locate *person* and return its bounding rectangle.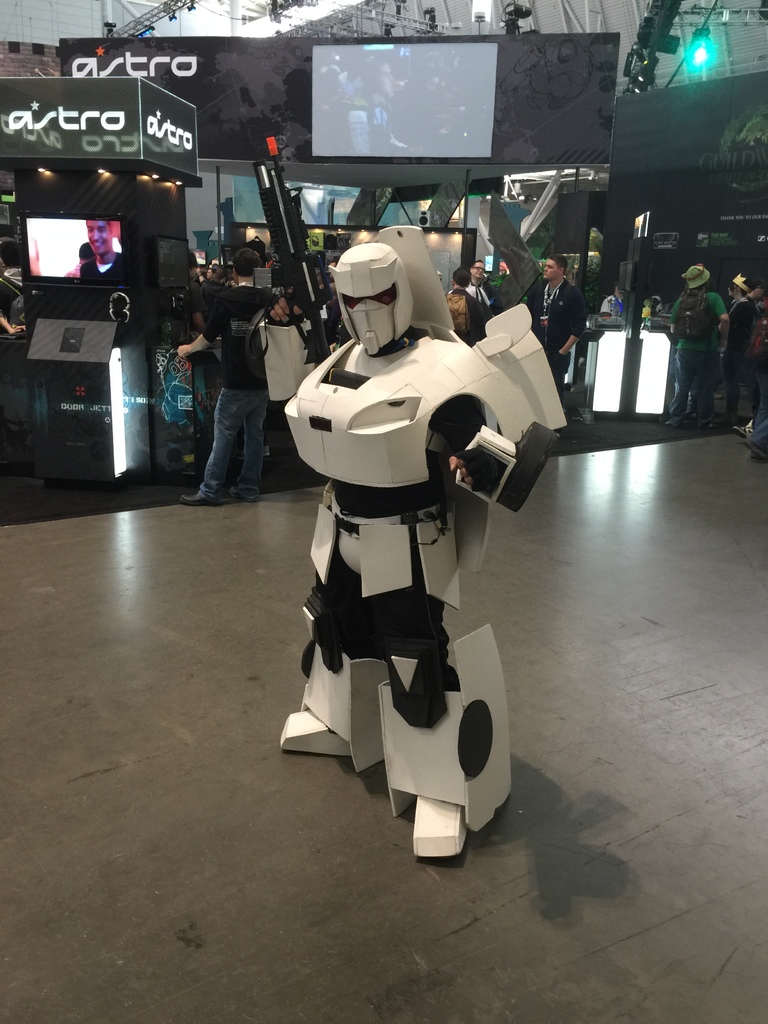
<bbox>720, 273, 753, 419</bbox>.
